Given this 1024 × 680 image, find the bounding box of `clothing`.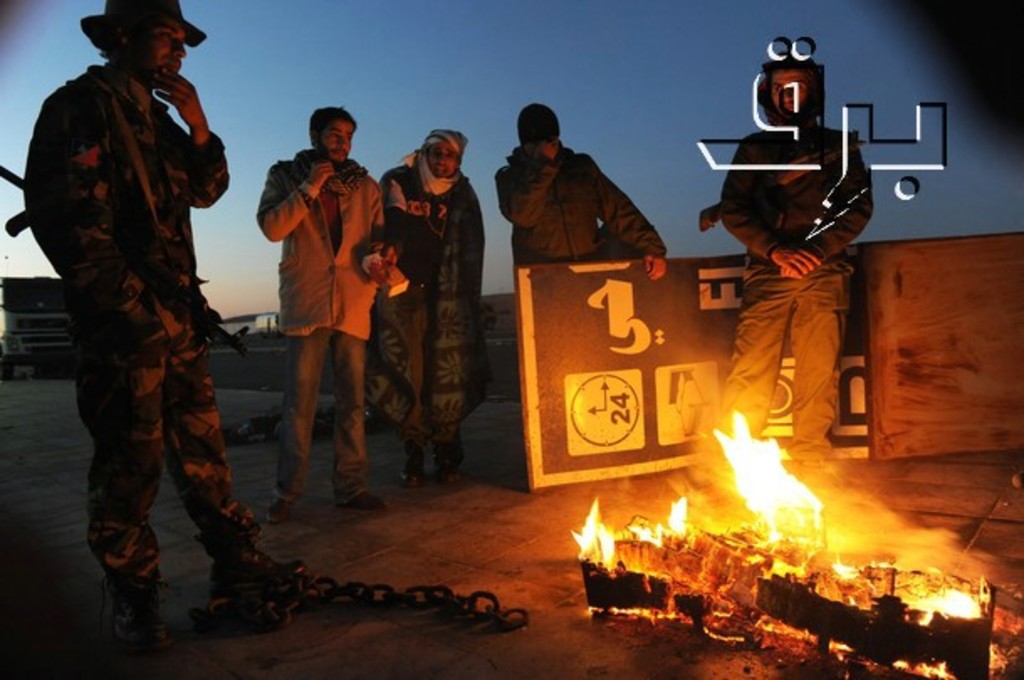
region(27, 64, 260, 596).
